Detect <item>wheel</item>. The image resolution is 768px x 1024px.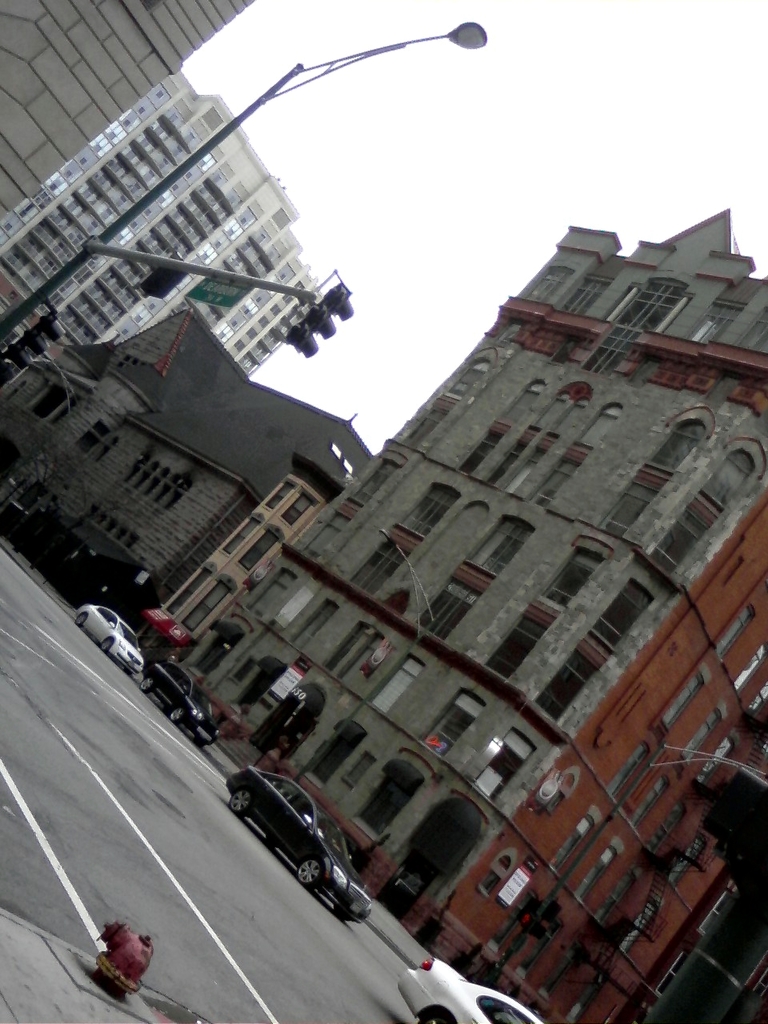
(left=297, top=858, right=322, bottom=885).
